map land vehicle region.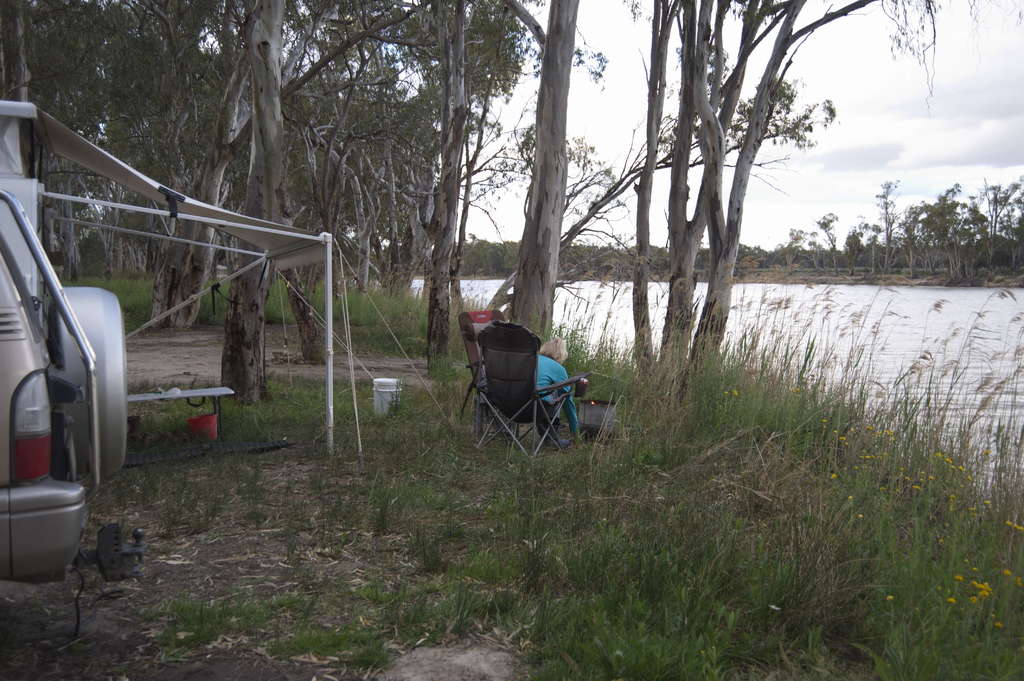
Mapped to bbox=[26, 100, 356, 572].
